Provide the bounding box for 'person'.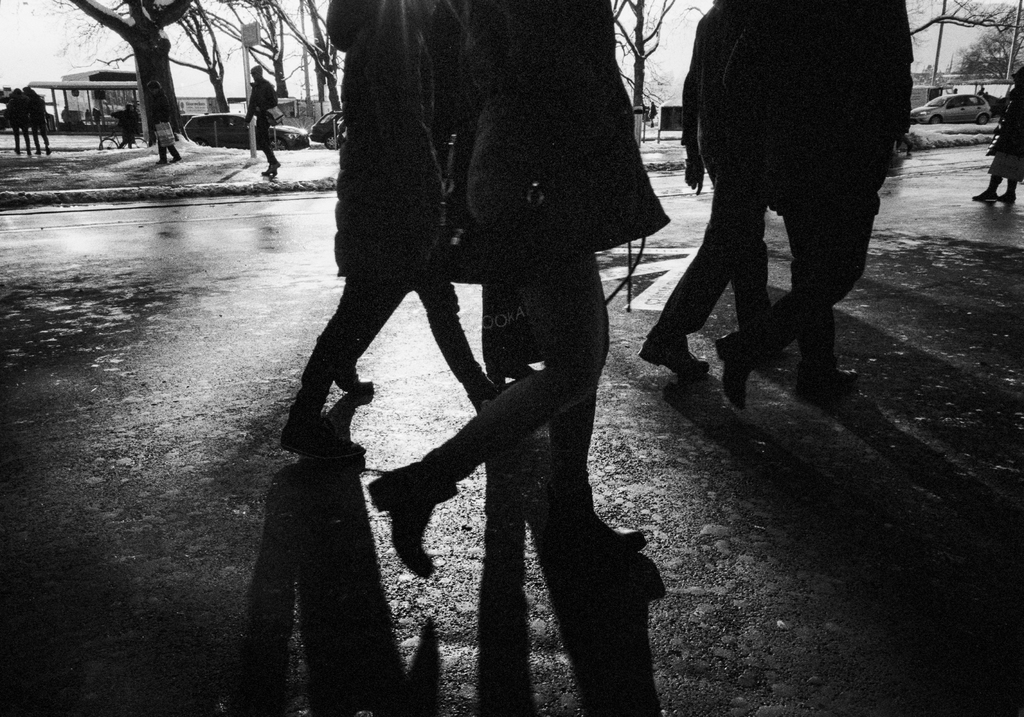
<region>3, 87, 33, 153</region>.
